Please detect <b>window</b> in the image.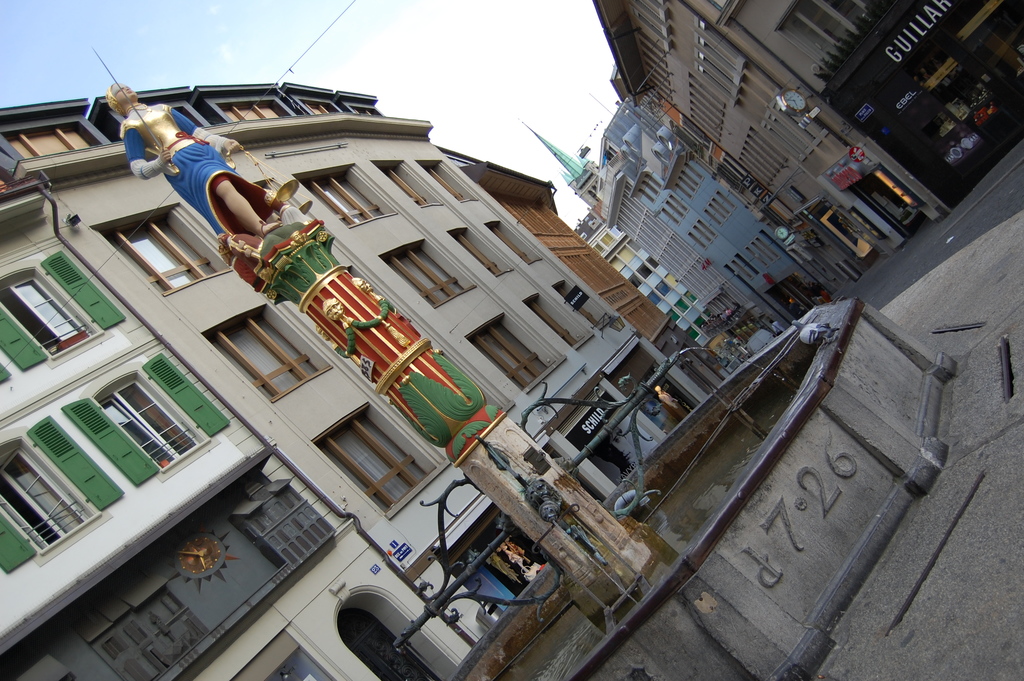
<region>305, 99, 338, 117</region>.
